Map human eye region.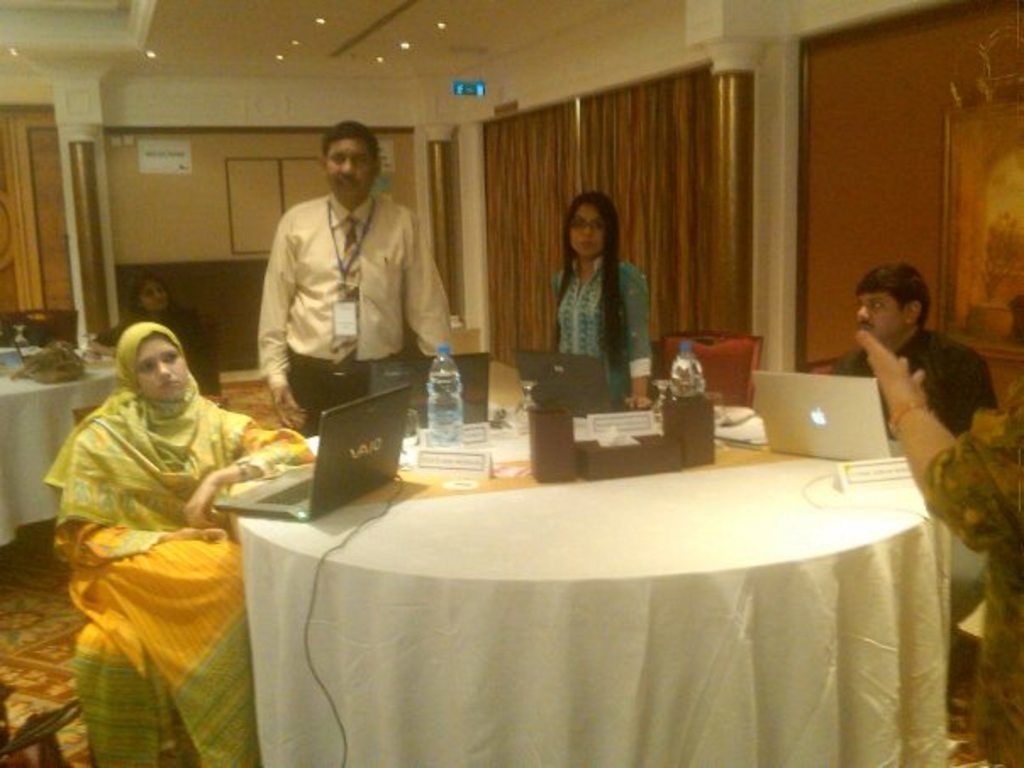
Mapped to l=351, t=154, r=371, b=163.
